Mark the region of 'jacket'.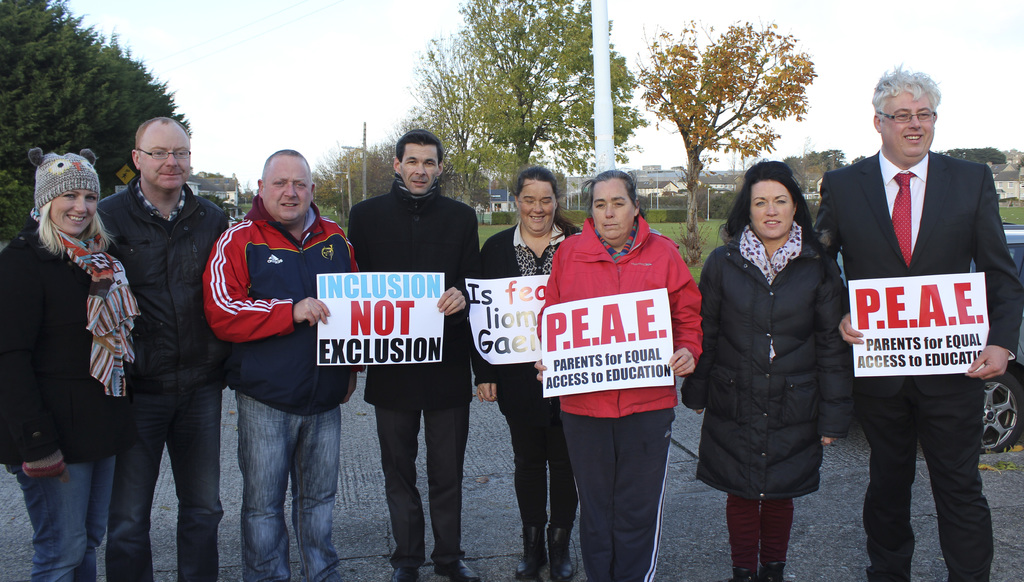
Region: 108/192/246/419.
